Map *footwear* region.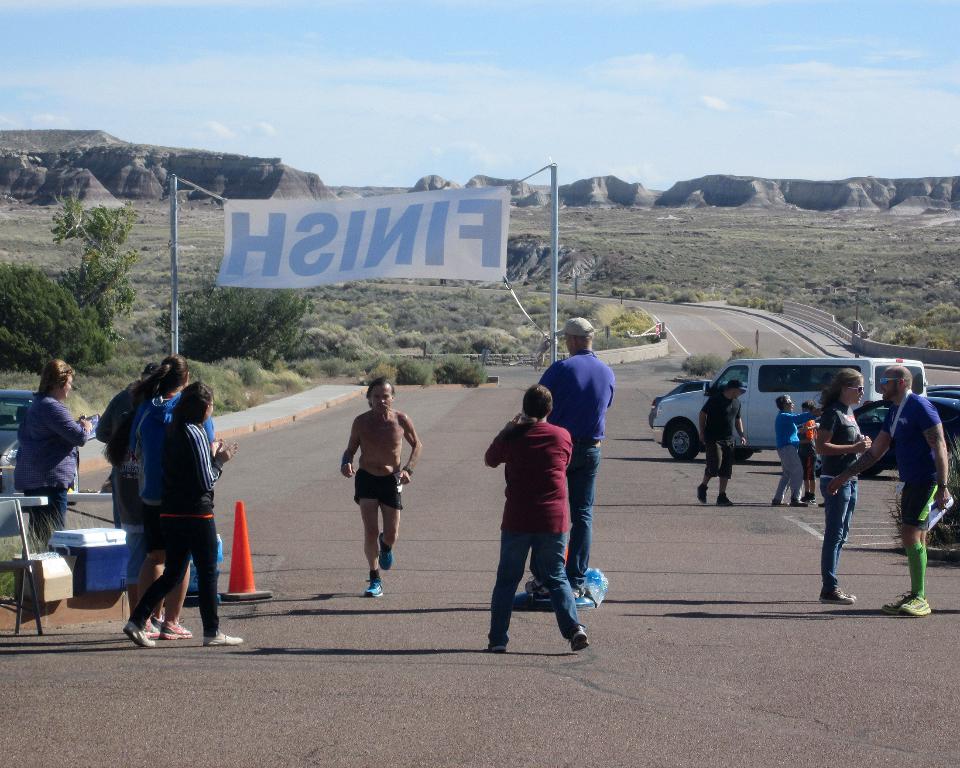
Mapped to 772,496,783,504.
